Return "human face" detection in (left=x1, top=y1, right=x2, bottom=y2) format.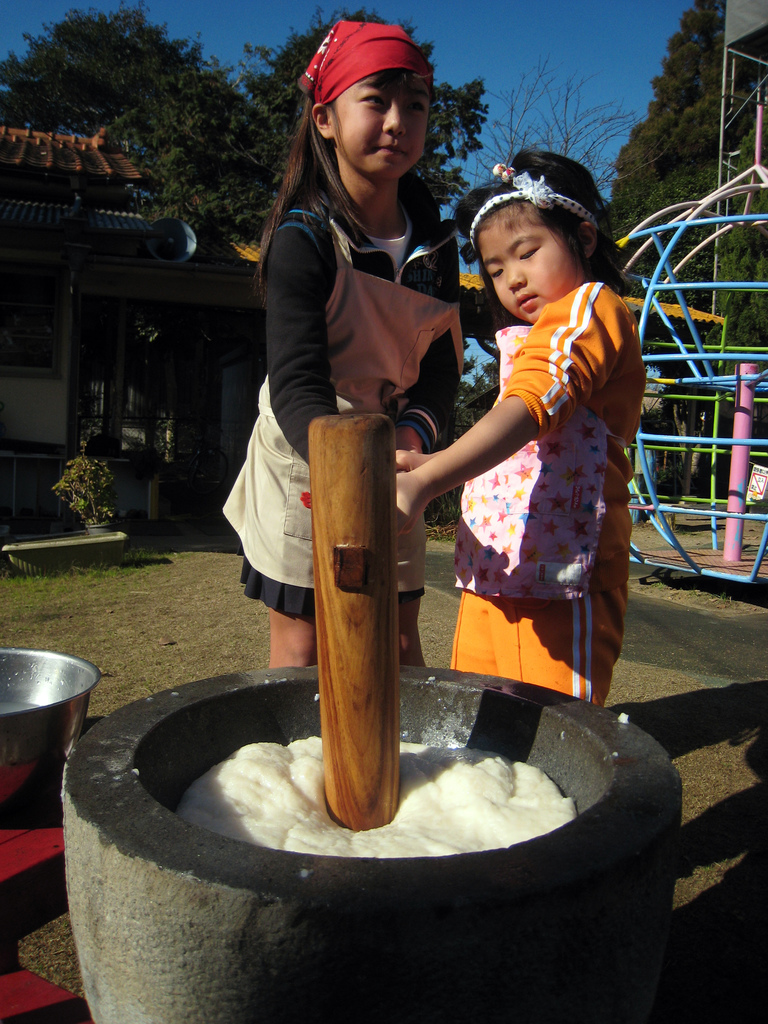
(left=475, top=195, right=589, bottom=321).
